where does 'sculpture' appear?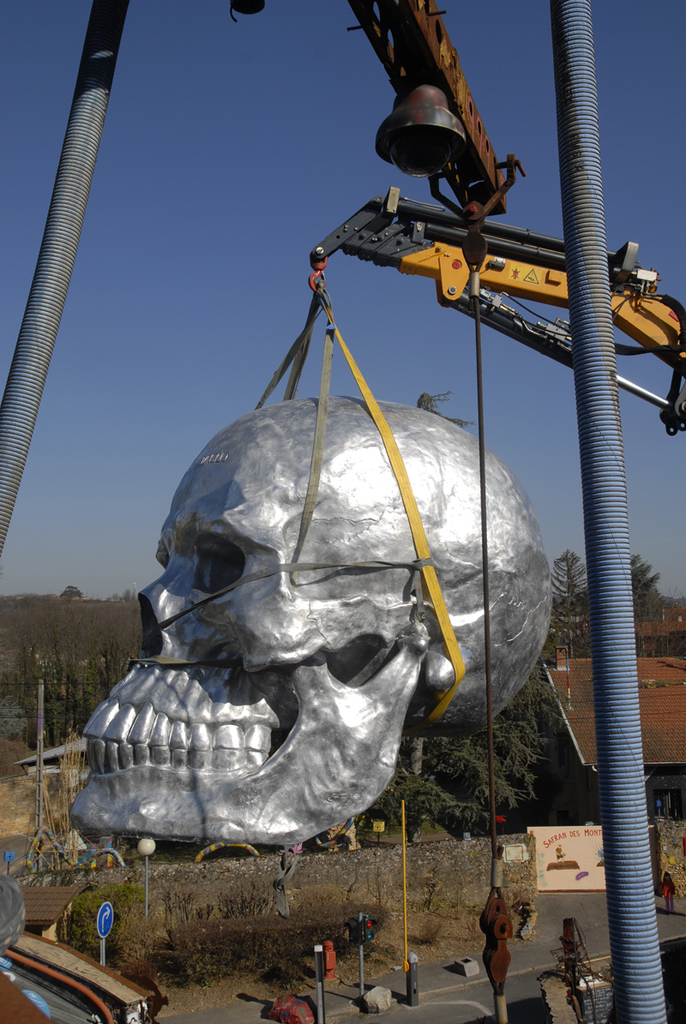
Appears at select_region(79, 389, 551, 844).
